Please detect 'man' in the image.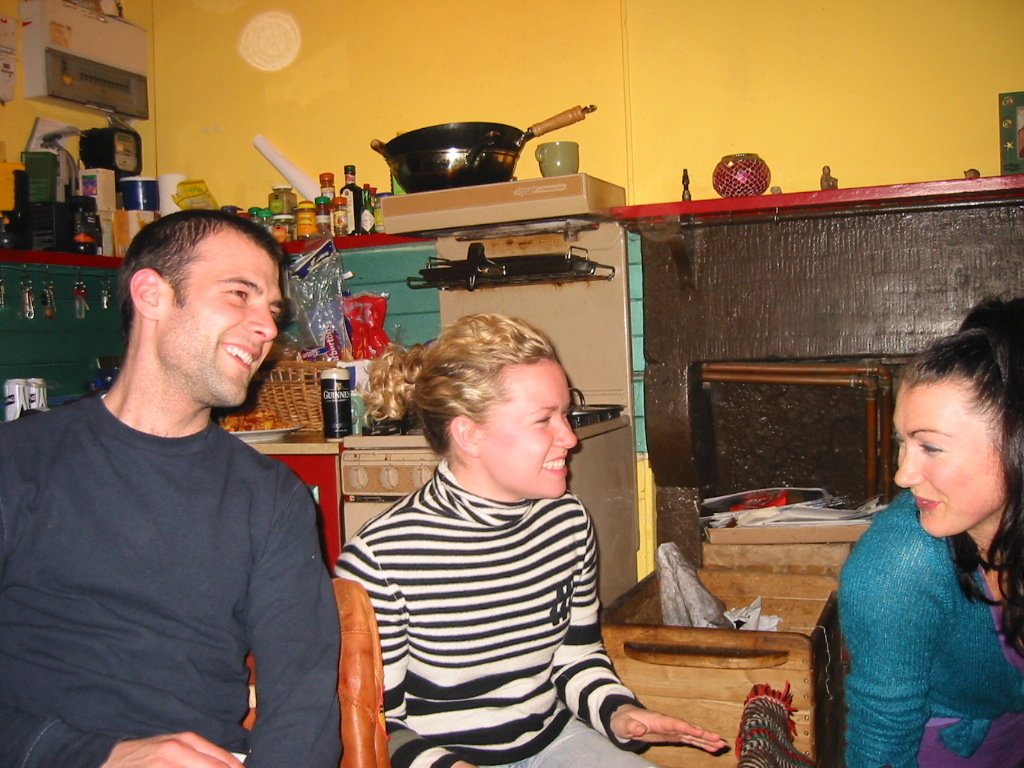
15 185 355 765.
